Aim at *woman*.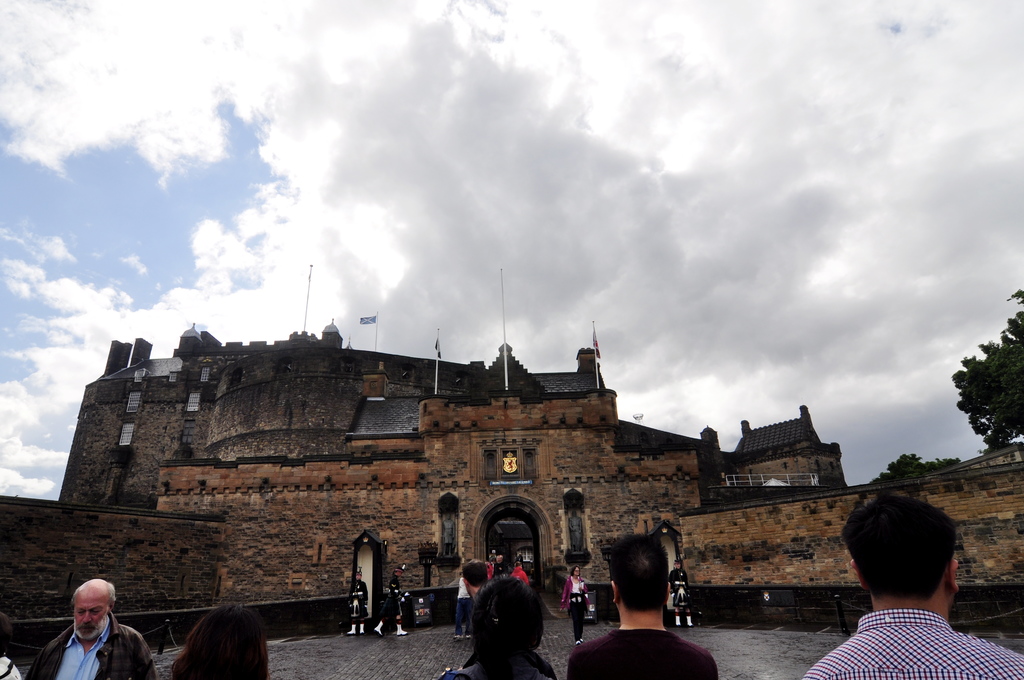
Aimed at [left=559, top=565, right=589, bottom=644].
